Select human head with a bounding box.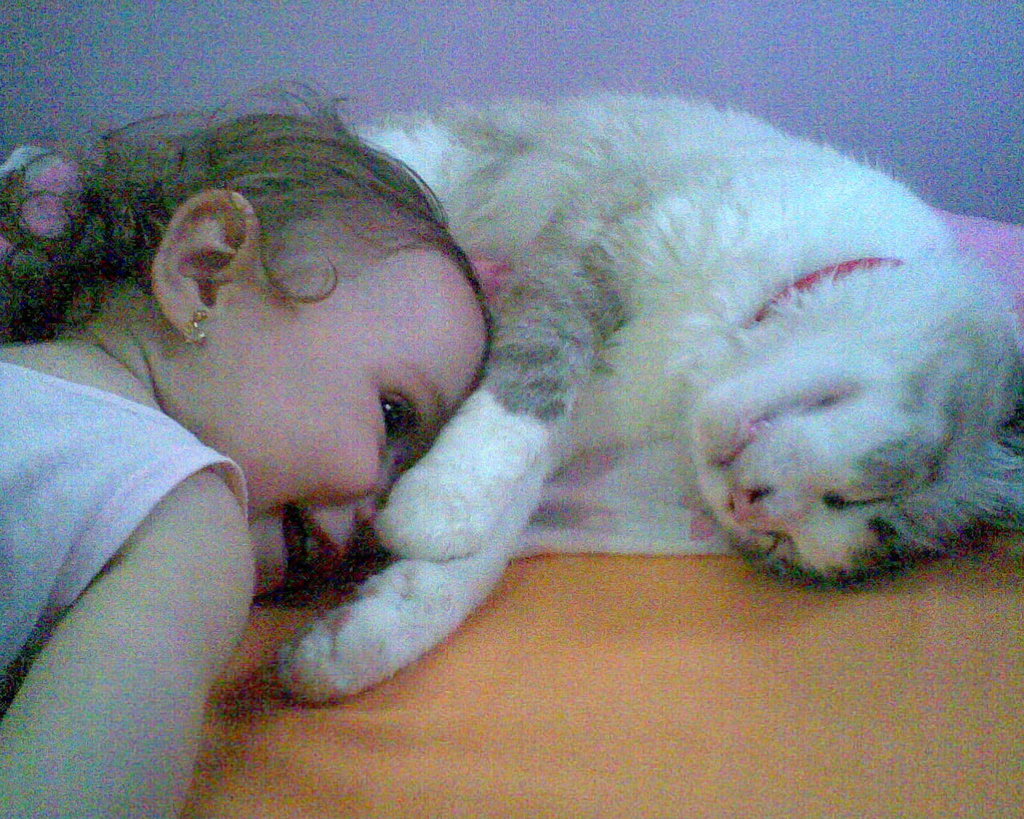
127, 122, 472, 511.
